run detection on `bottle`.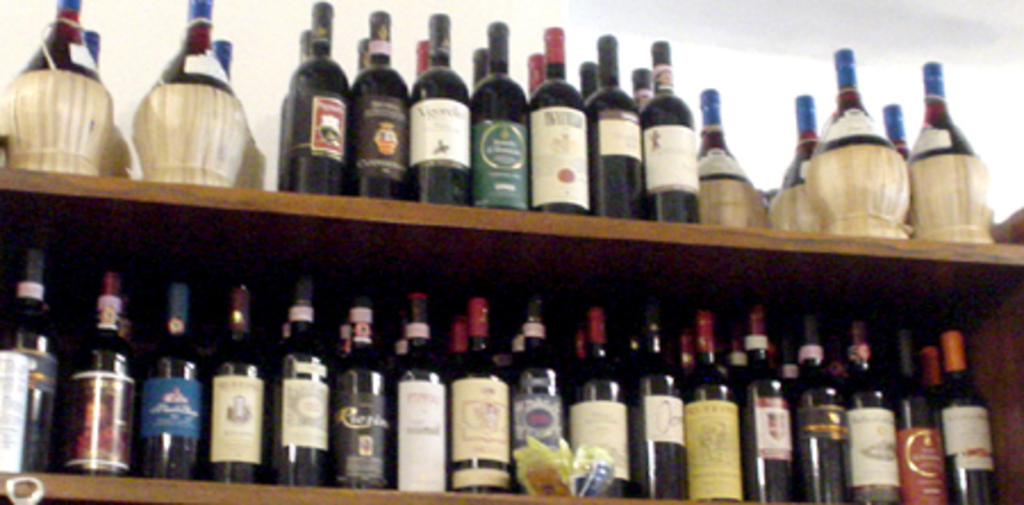
Result: [469,45,492,89].
